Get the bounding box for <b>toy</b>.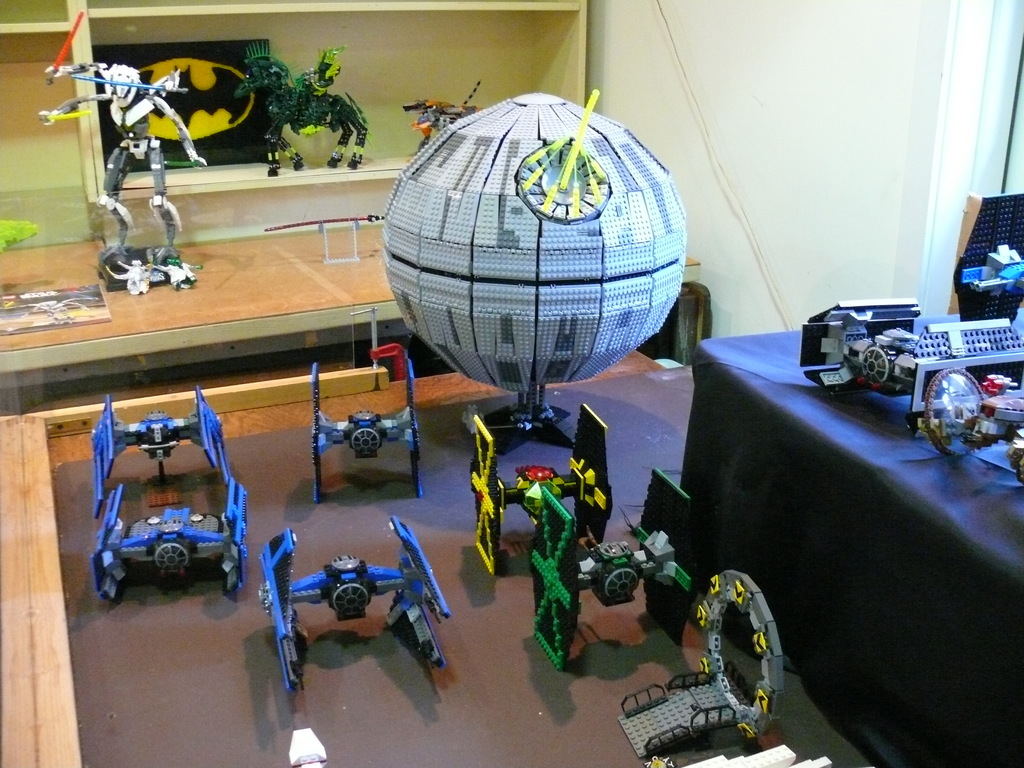
<box>97,376,270,604</box>.
